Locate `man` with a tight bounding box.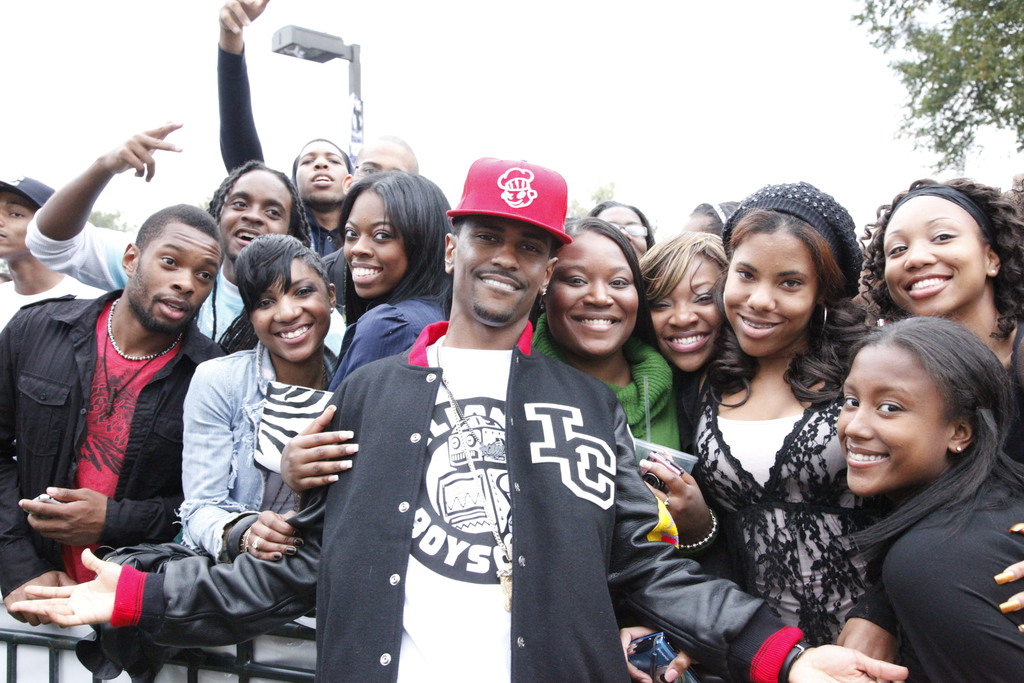
0:173:103:327.
